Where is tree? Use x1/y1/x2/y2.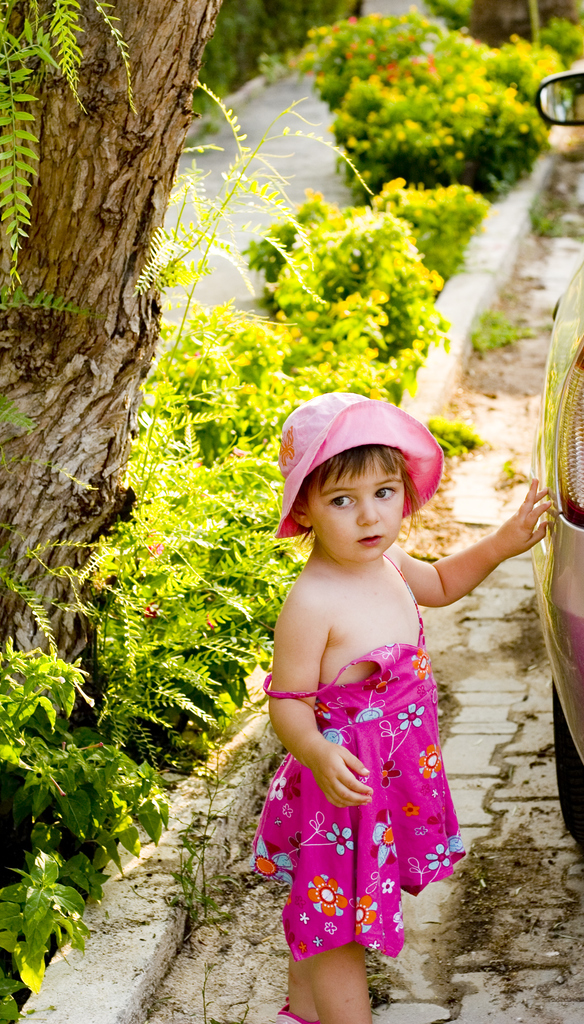
0/0/264/616.
